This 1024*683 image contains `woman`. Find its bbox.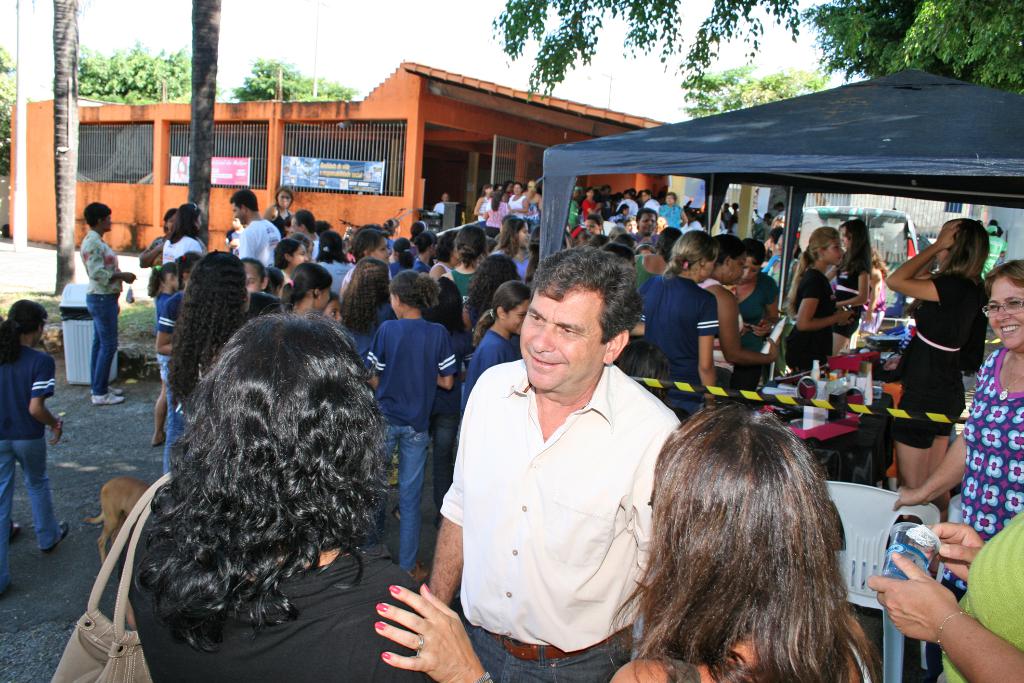
locate(781, 219, 859, 381).
